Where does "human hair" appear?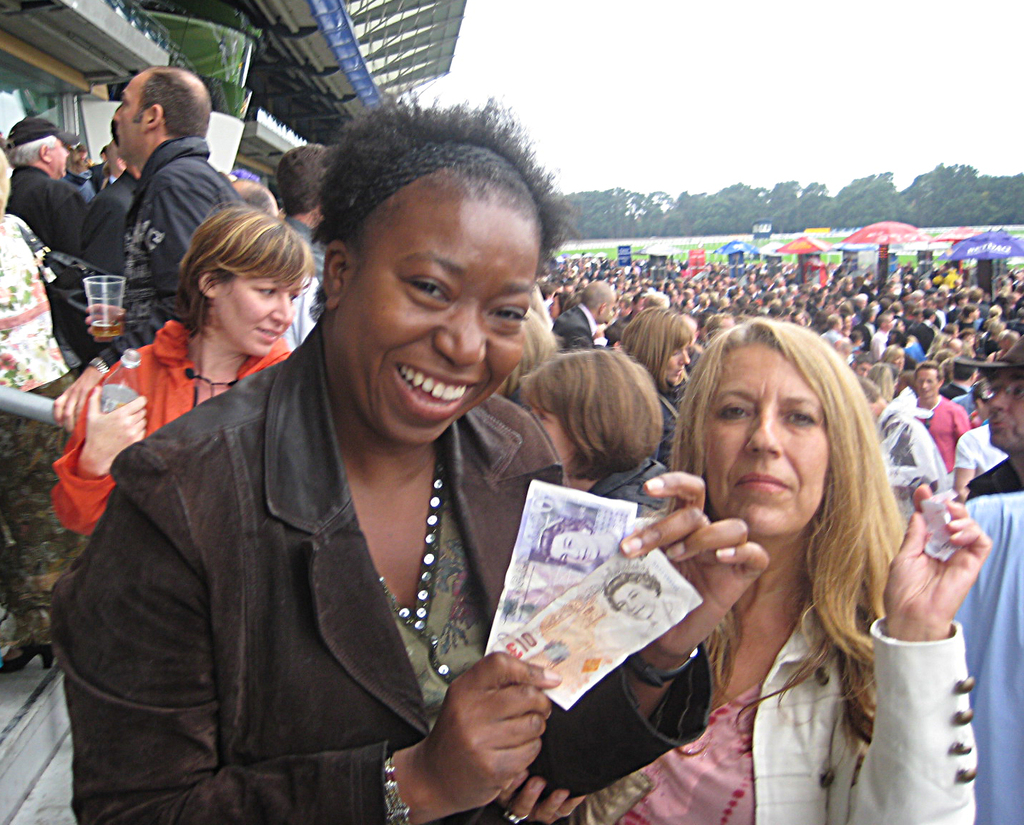
Appears at <box>618,304,695,395</box>.
